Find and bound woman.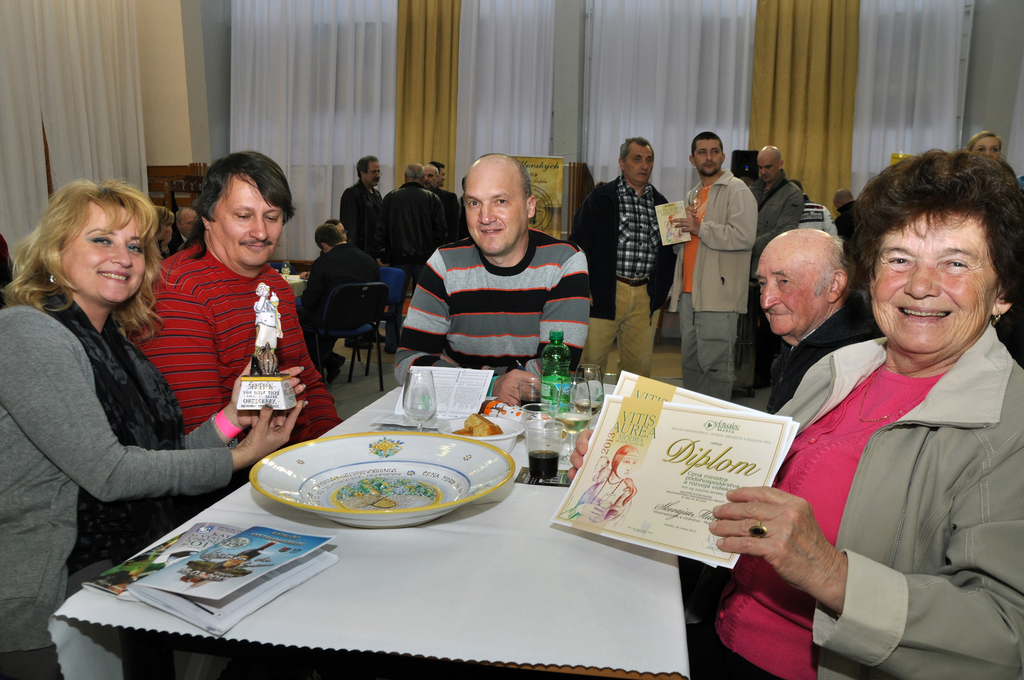
Bound: <box>14,146,234,620</box>.
